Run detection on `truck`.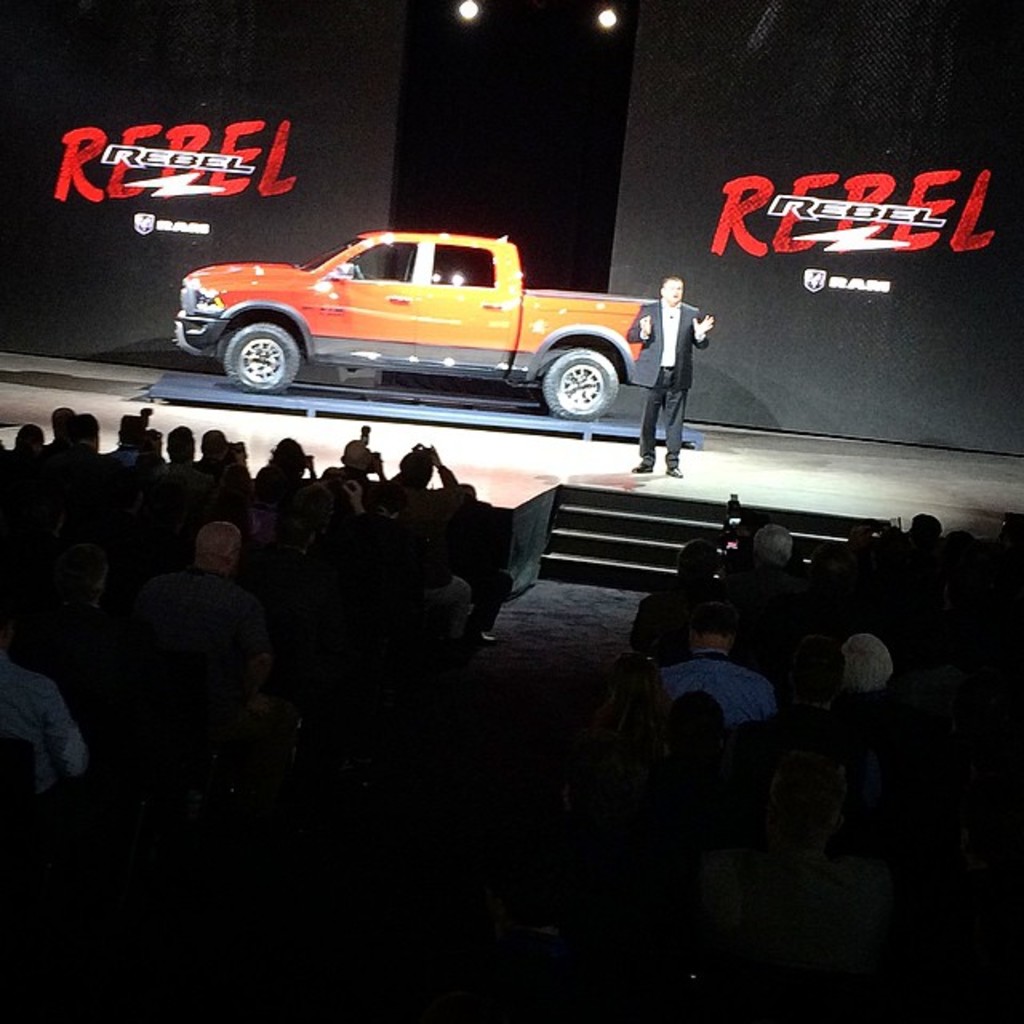
Result: bbox=[171, 211, 691, 414].
